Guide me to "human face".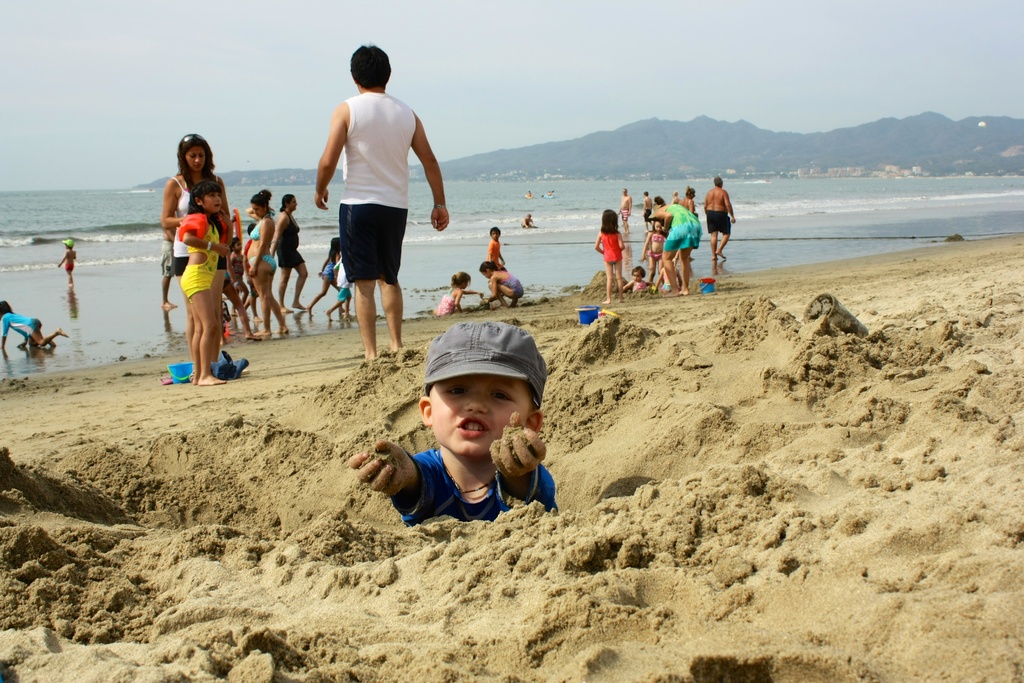
Guidance: <box>652,219,662,234</box>.
